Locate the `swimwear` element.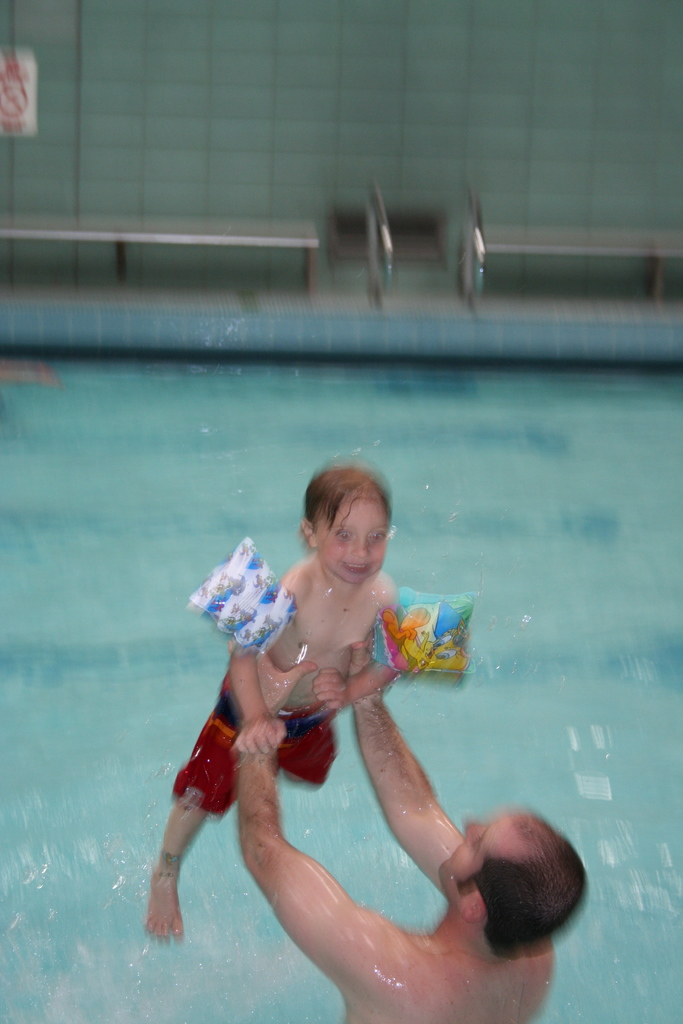
Element bbox: locate(156, 662, 346, 833).
